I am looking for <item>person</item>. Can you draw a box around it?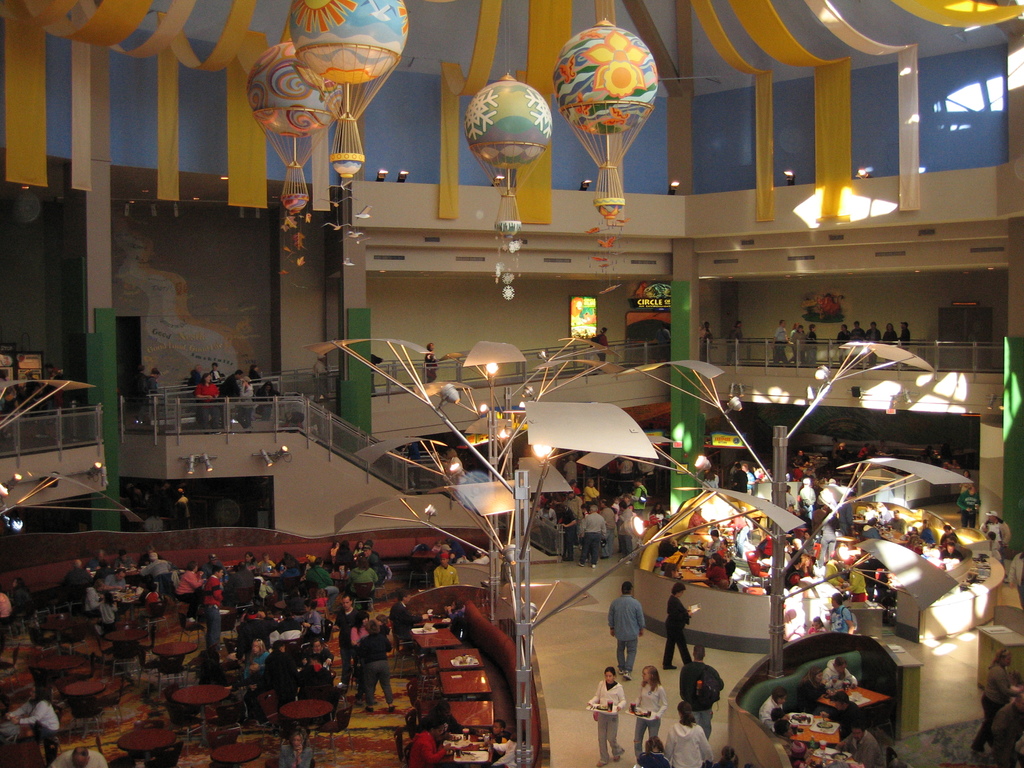
Sure, the bounding box is bbox=[640, 734, 676, 767].
